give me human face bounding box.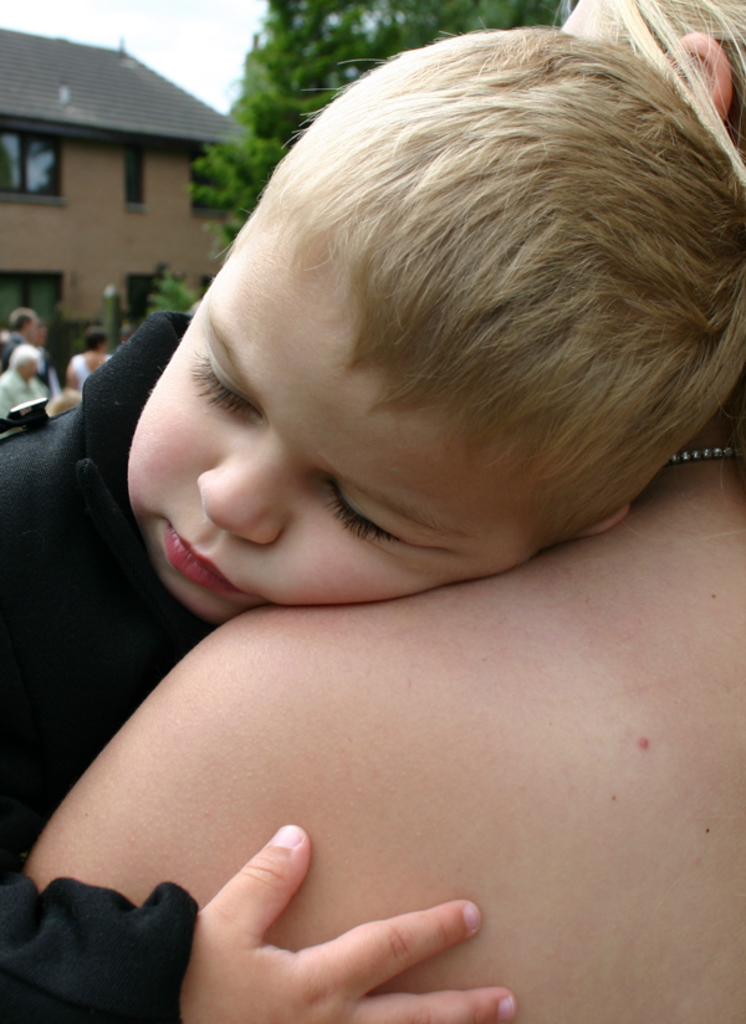
{"left": 123, "top": 211, "right": 542, "bottom": 625}.
